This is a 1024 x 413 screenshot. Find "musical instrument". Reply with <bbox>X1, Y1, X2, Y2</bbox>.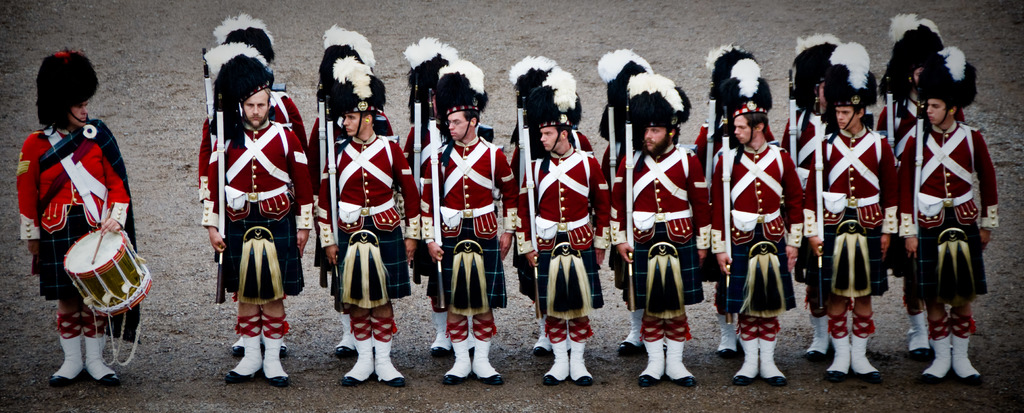
<bbox>325, 122, 340, 259</bbox>.
